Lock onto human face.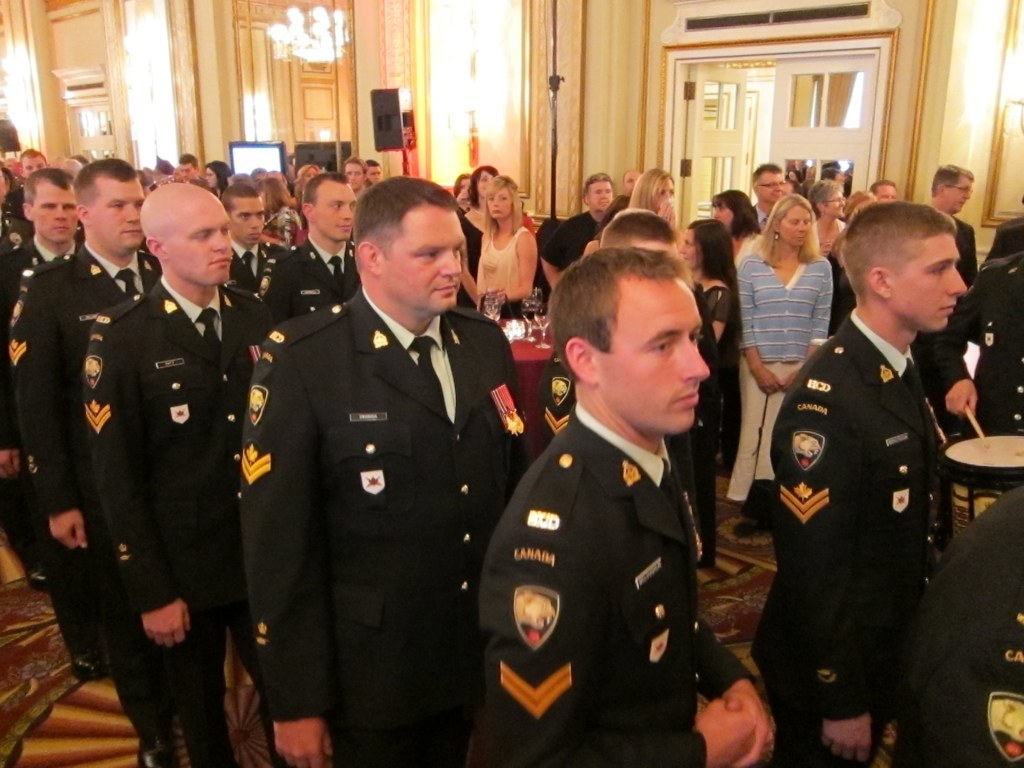
Locked: [204, 167, 218, 186].
